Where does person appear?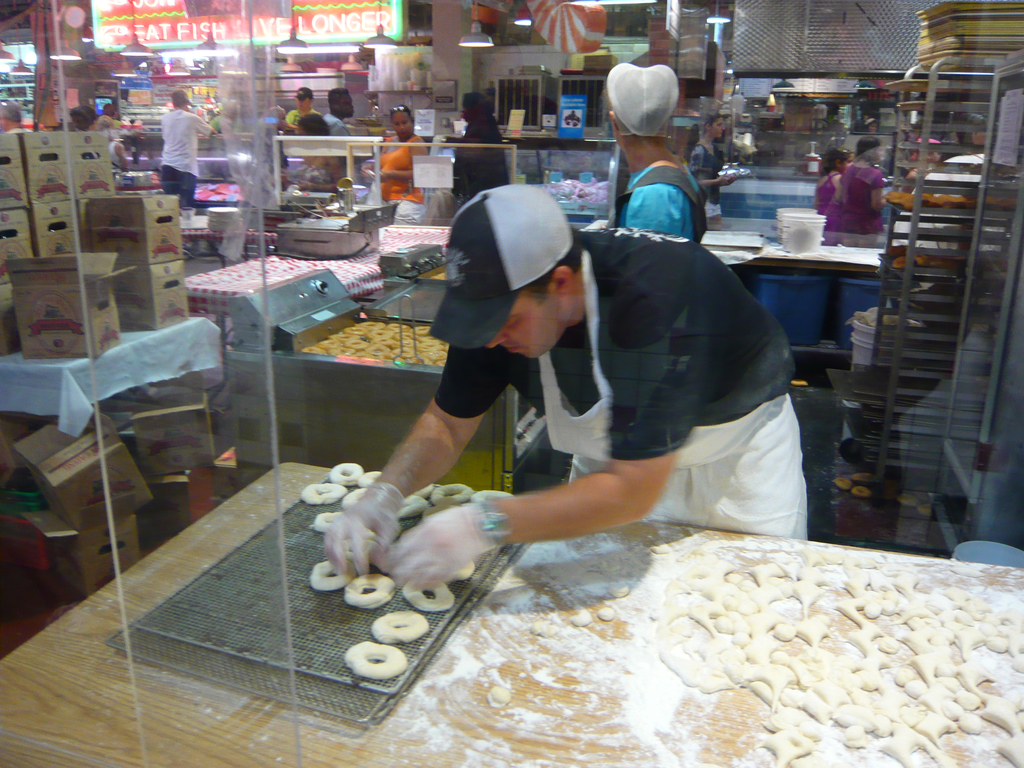
Appears at <region>317, 177, 814, 600</region>.
